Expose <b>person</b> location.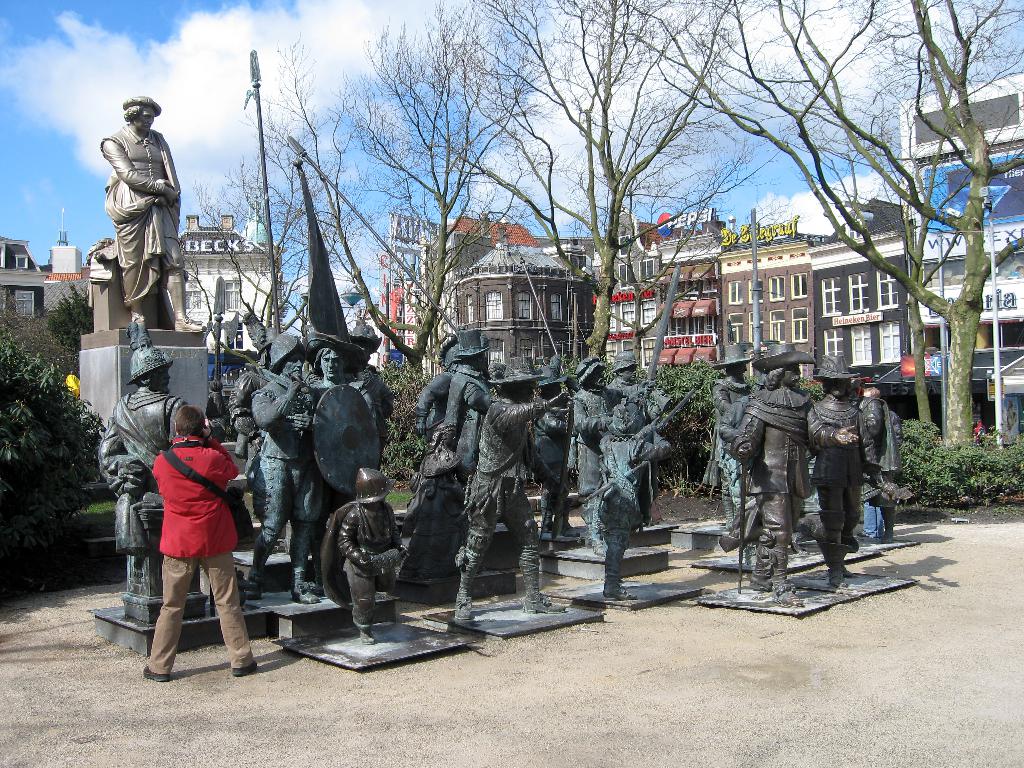
Exposed at detection(100, 89, 204, 339).
